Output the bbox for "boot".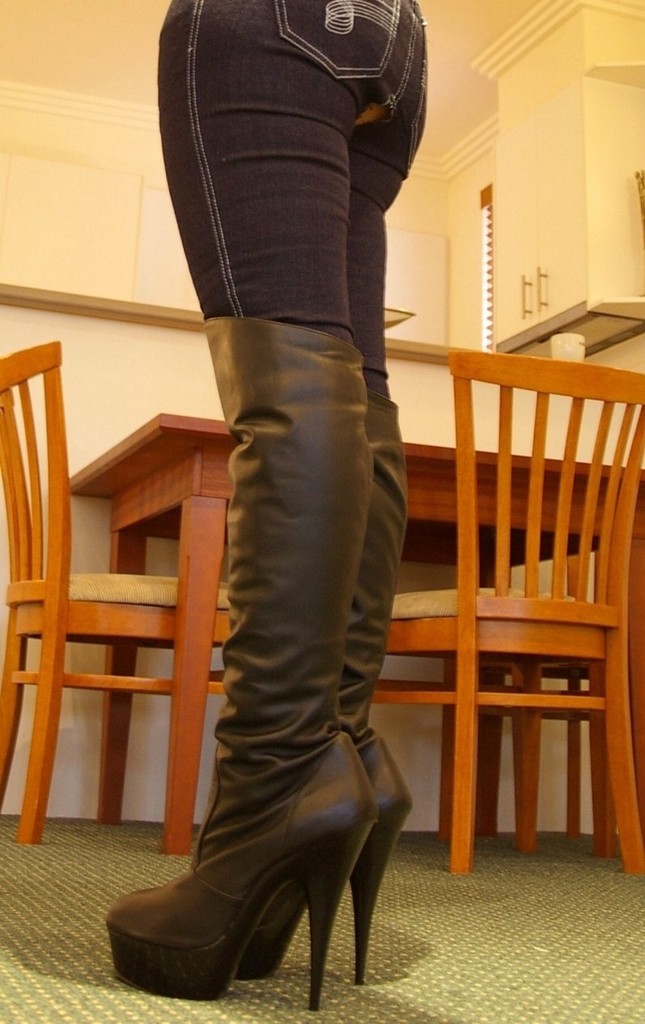
241:395:415:983.
